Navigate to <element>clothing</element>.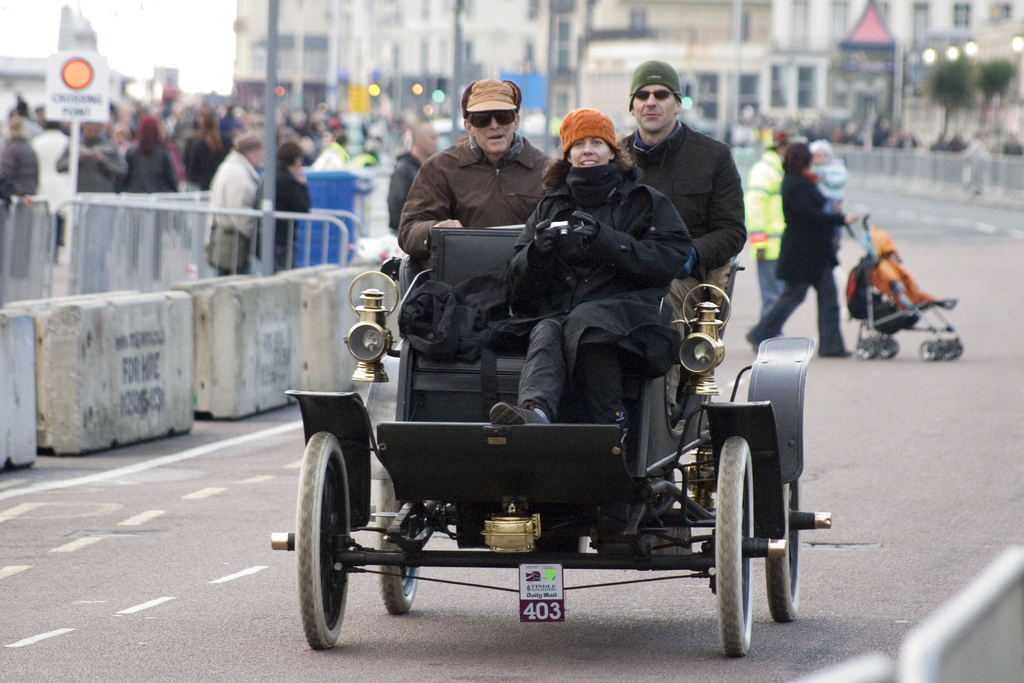
Navigation target: (x1=50, y1=126, x2=130, y2=205).
